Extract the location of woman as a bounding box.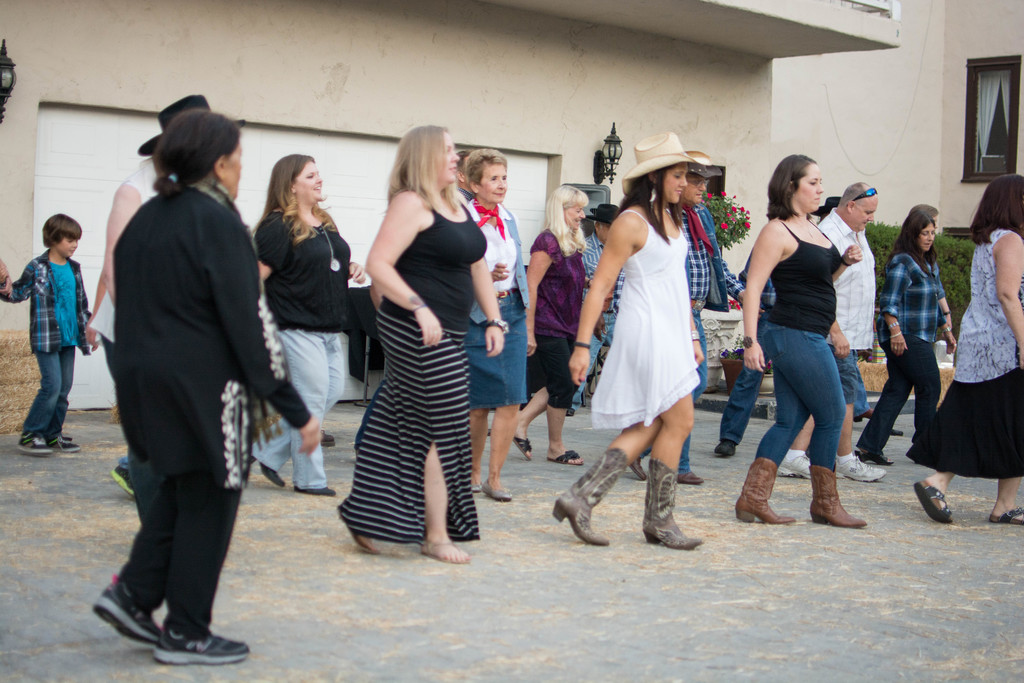
Rect(901, 167, 1023, 525).
